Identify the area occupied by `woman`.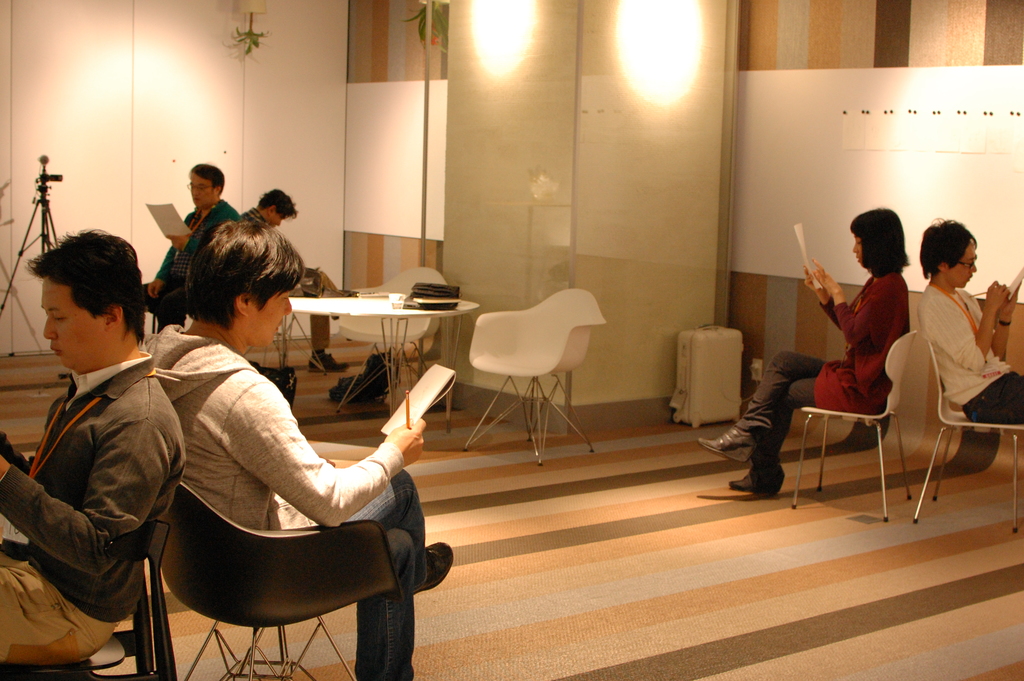
Area: box=[915, 214, 1023, 424].
